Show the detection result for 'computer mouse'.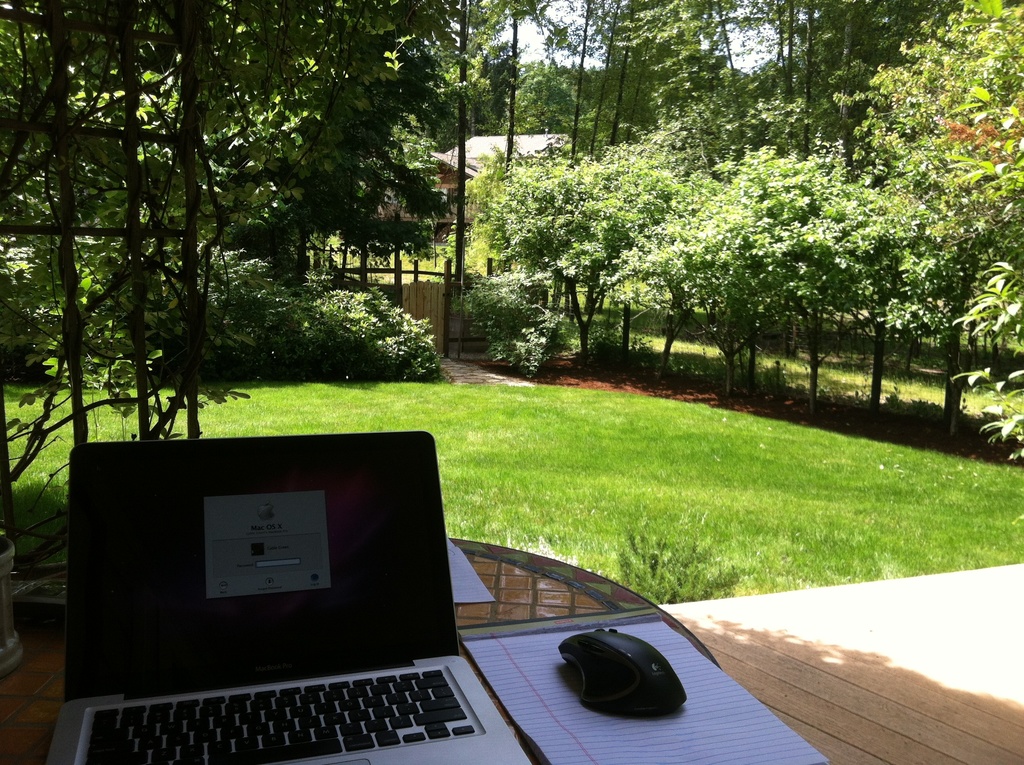
558 627 694 721.
